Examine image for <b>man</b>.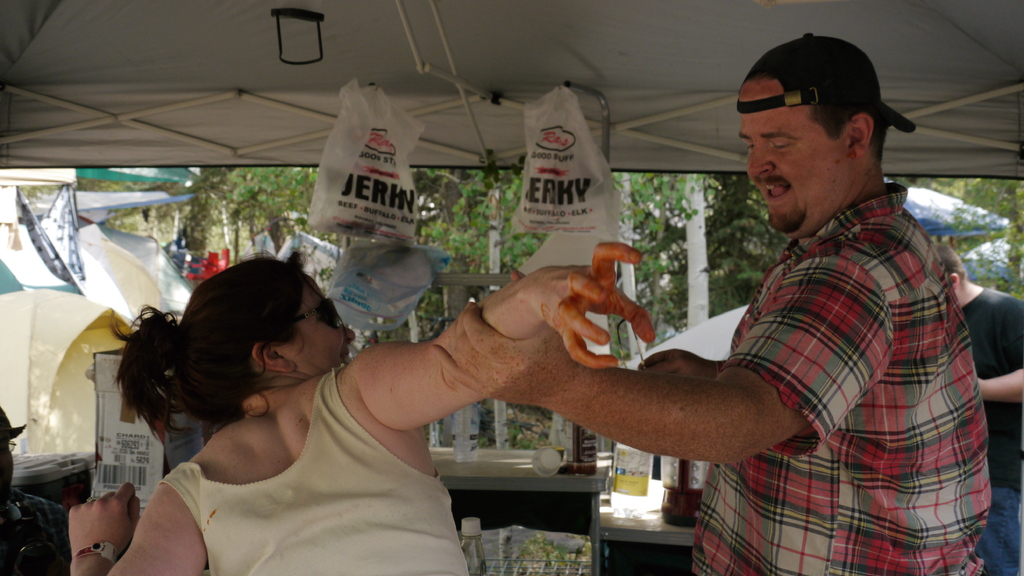
Examination result: bbox=(493, 40, 991, 575).
